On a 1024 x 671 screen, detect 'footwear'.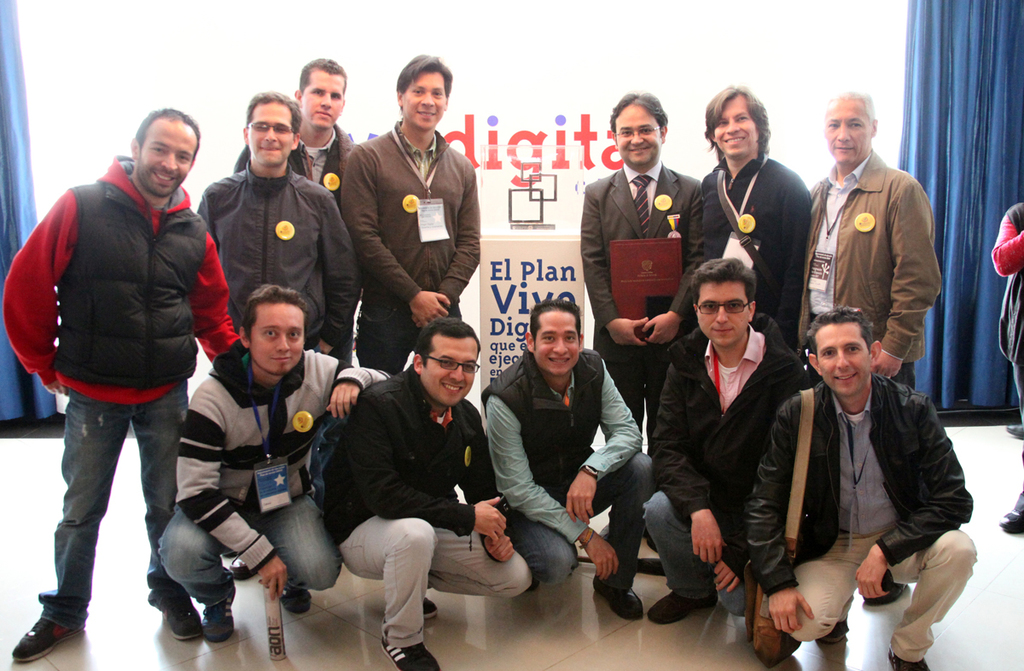
[left=859, top=579, right=905, bottom=605].
